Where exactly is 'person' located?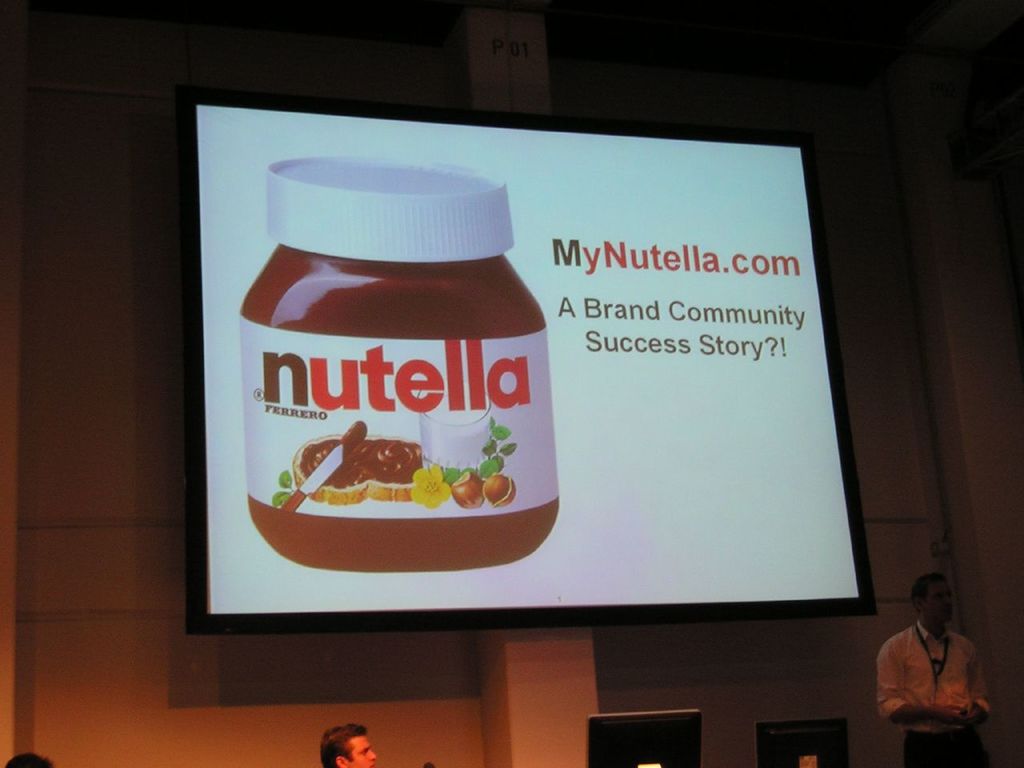
Its bounding box is box=[322, 718, 380, 767].
